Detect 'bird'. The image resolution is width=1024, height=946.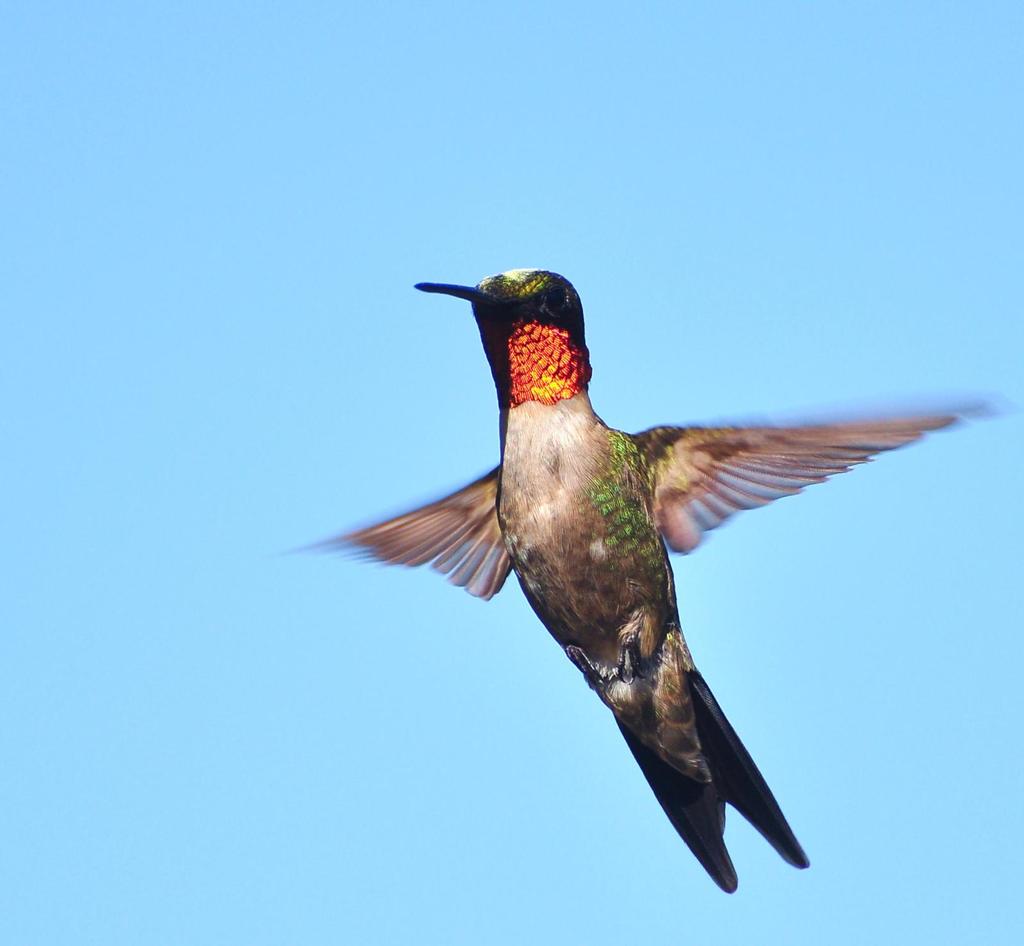
locate(300, 269, 972, 878).
